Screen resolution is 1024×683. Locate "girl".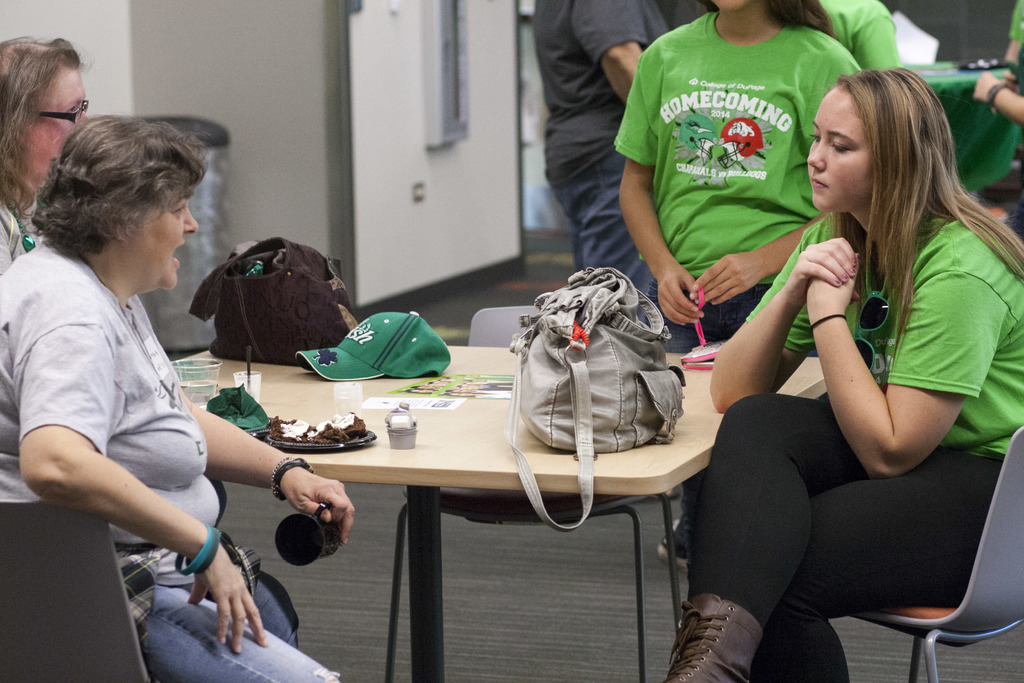
pyautogui.locateOnScreen(660, 64, 1023, 682).
